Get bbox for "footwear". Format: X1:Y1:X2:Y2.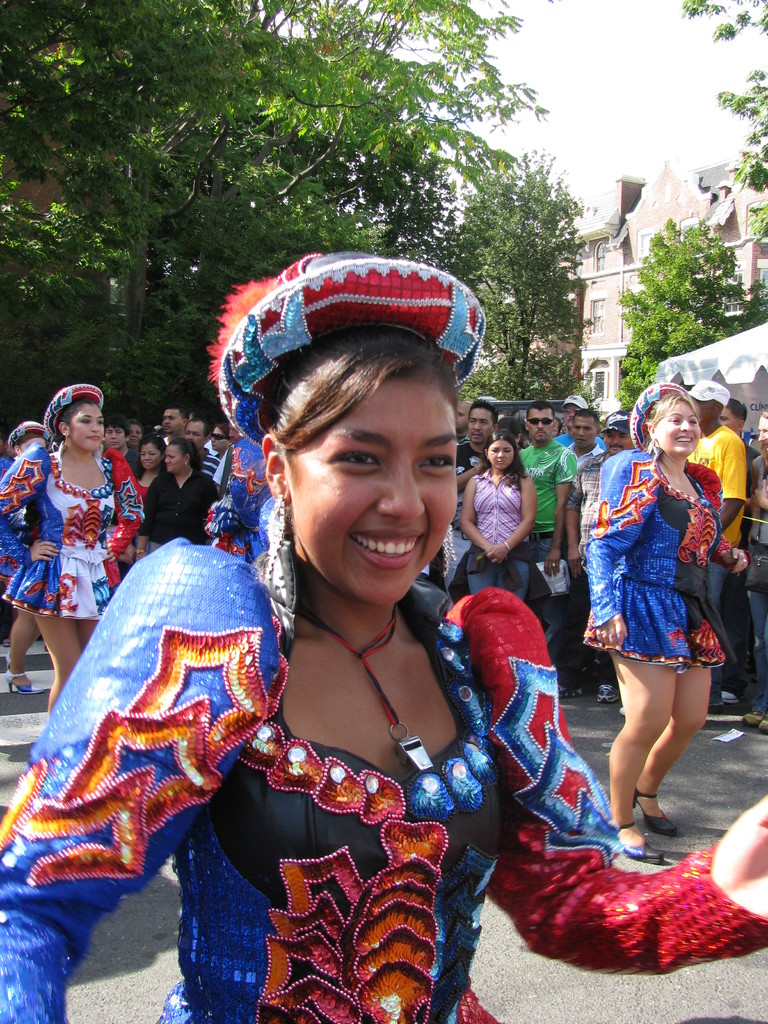
758:713:767:736.
